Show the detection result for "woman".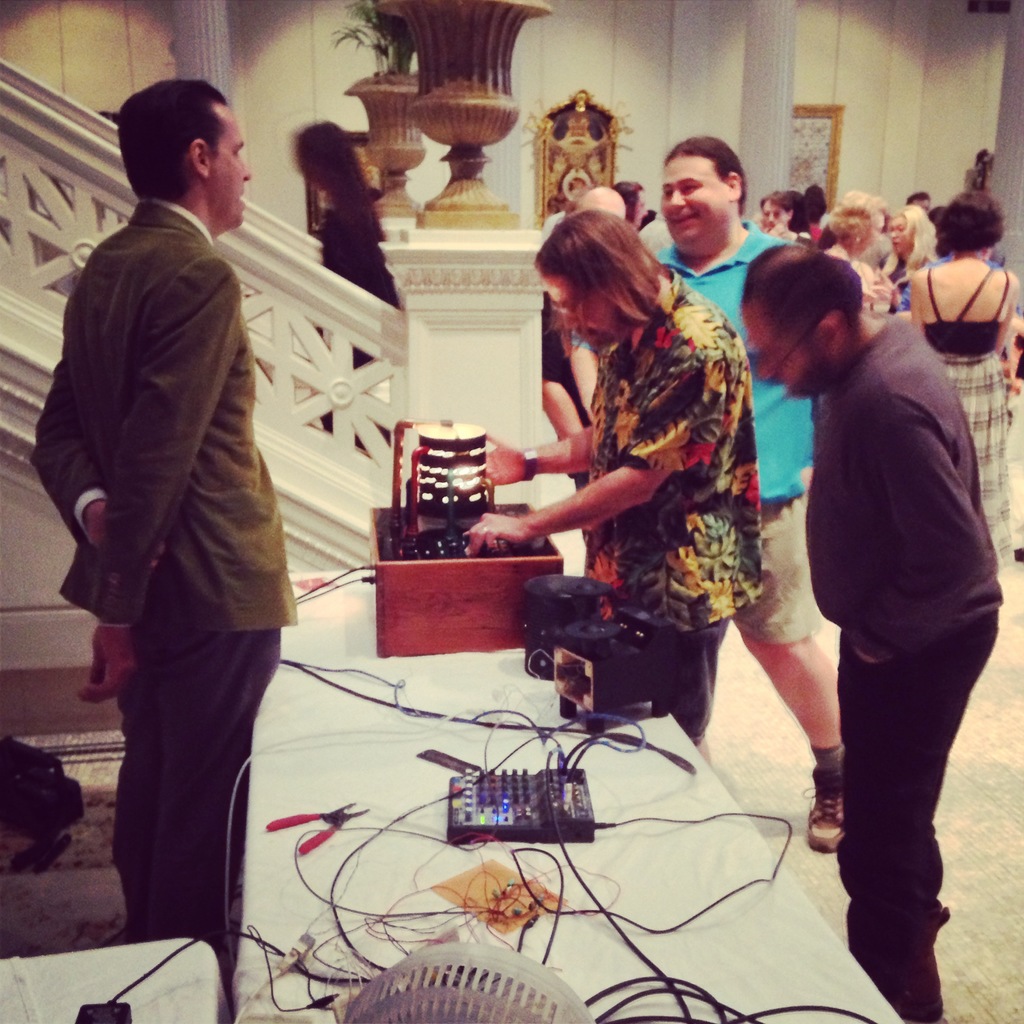
BBox(822, 188, 903, 323).
